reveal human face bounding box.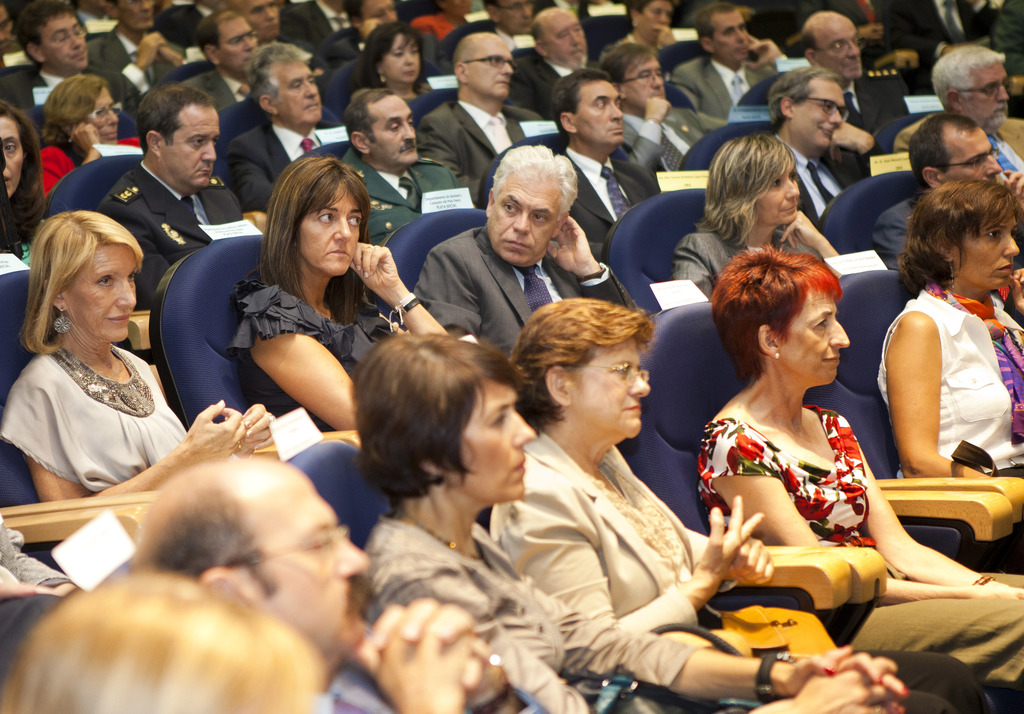
Revealed: bbox=(44, 14, 88, 64).
